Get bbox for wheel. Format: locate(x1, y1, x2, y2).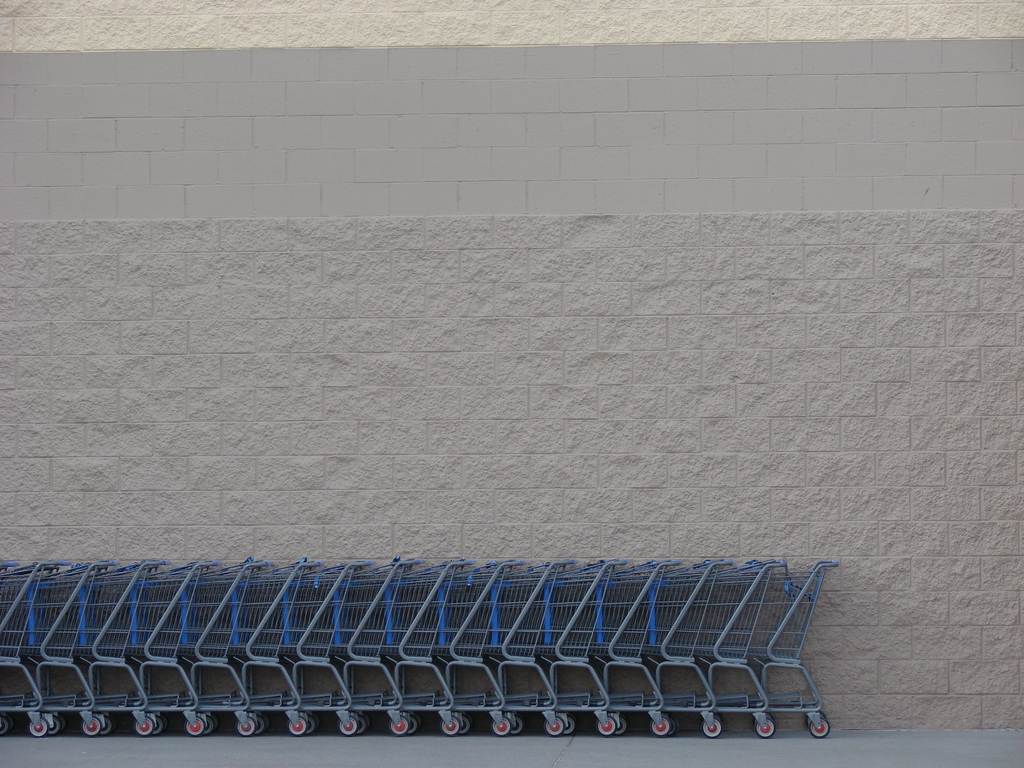
locate(201, 718, 218, 733).
